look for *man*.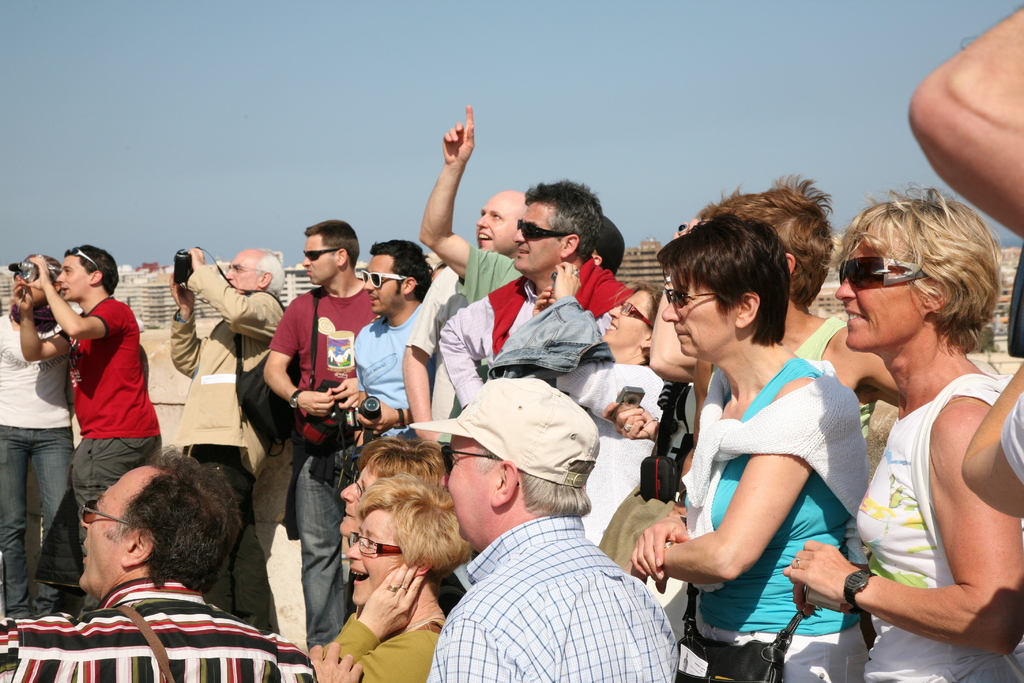
Found: [left=0, top=444, right=365, bottom=682].
